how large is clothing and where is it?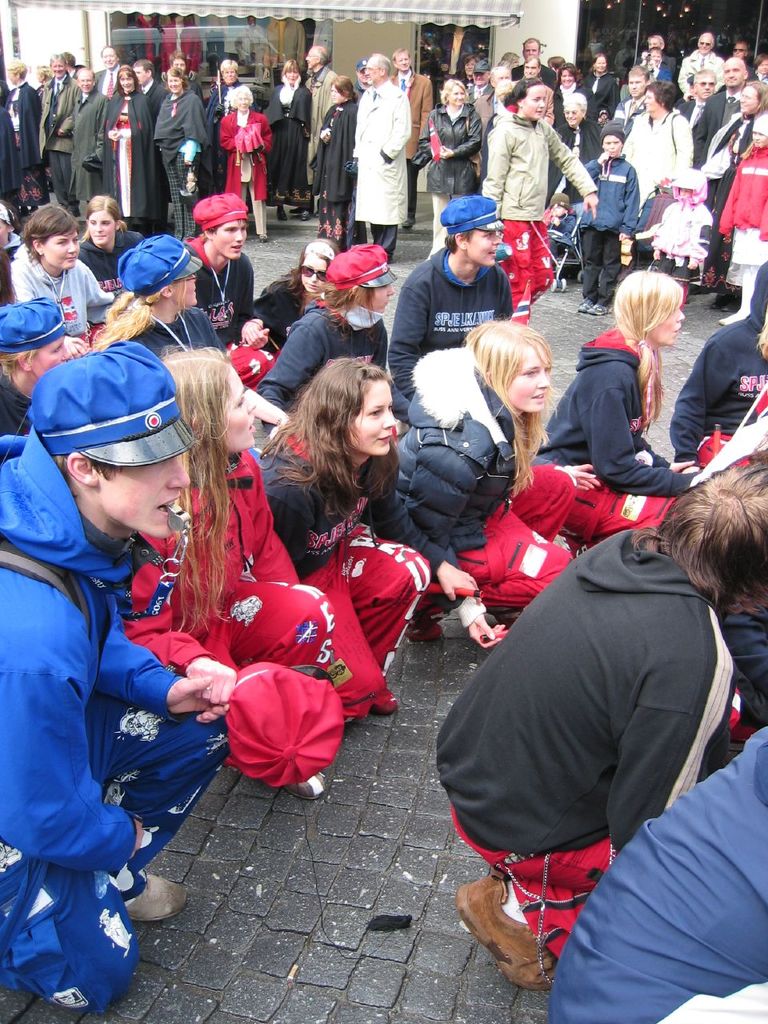
Bounding box: detection(48, 75, 70, 169).
